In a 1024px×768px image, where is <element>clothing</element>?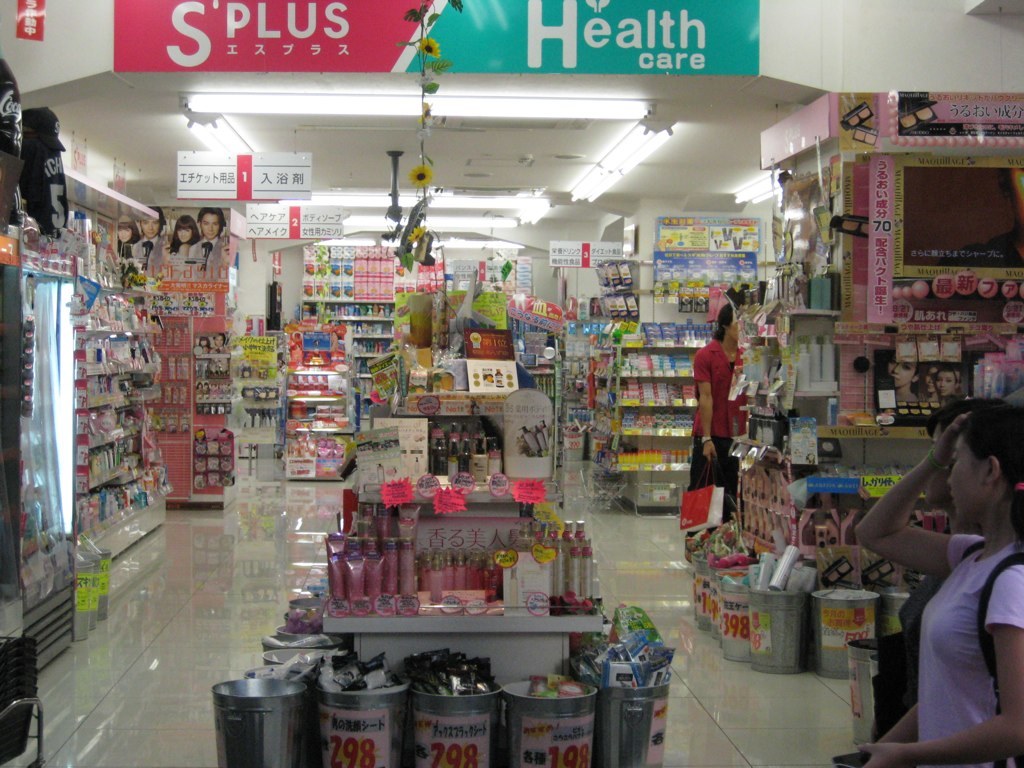
rect(893, 485, 1018, 751).
